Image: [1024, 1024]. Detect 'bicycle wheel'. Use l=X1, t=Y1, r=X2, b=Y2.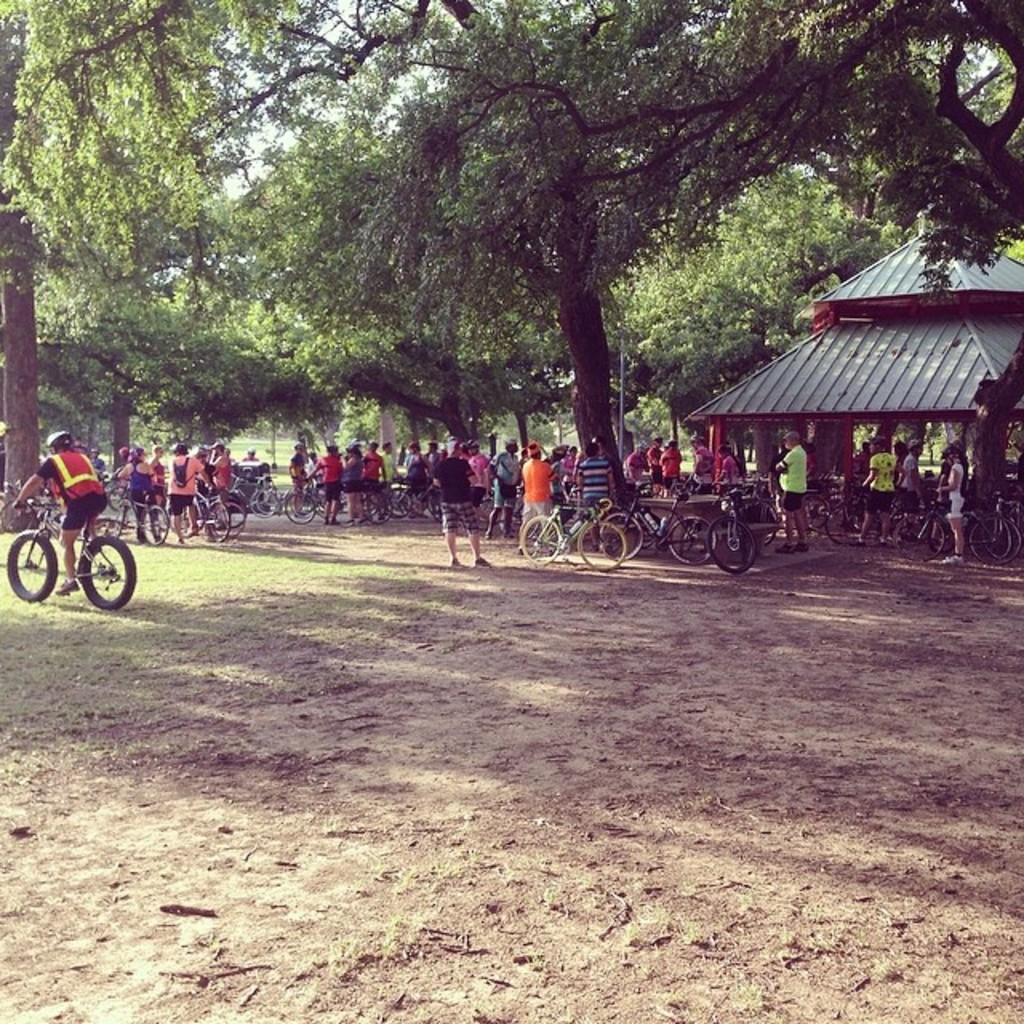
l=272, t=485, r=285, b=518.
